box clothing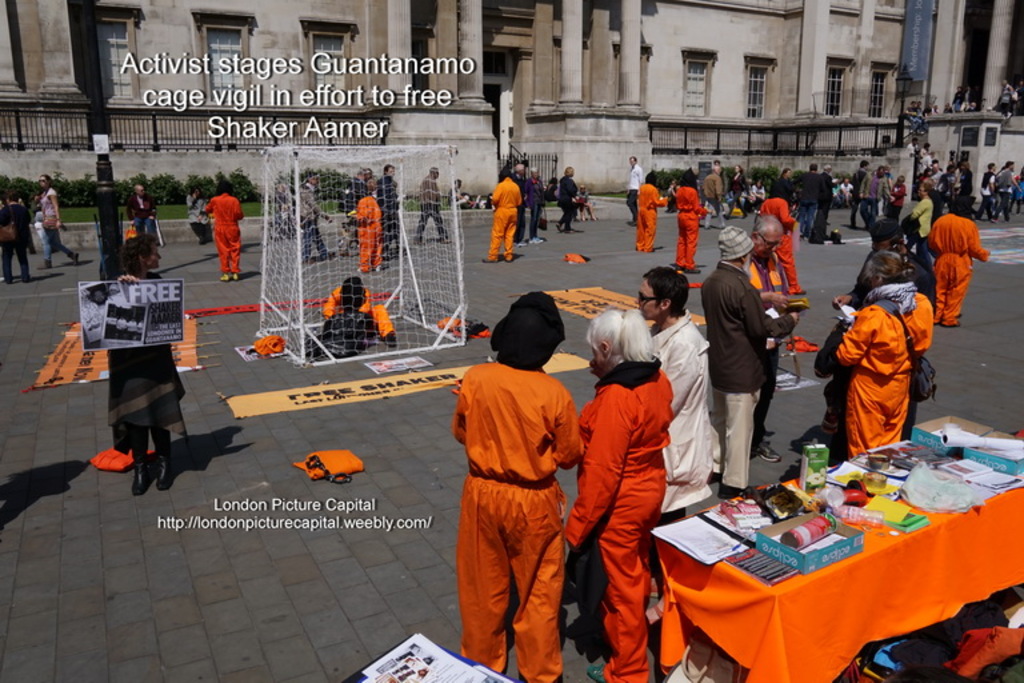
x1=652, y1=313, x2=711, y2=524
